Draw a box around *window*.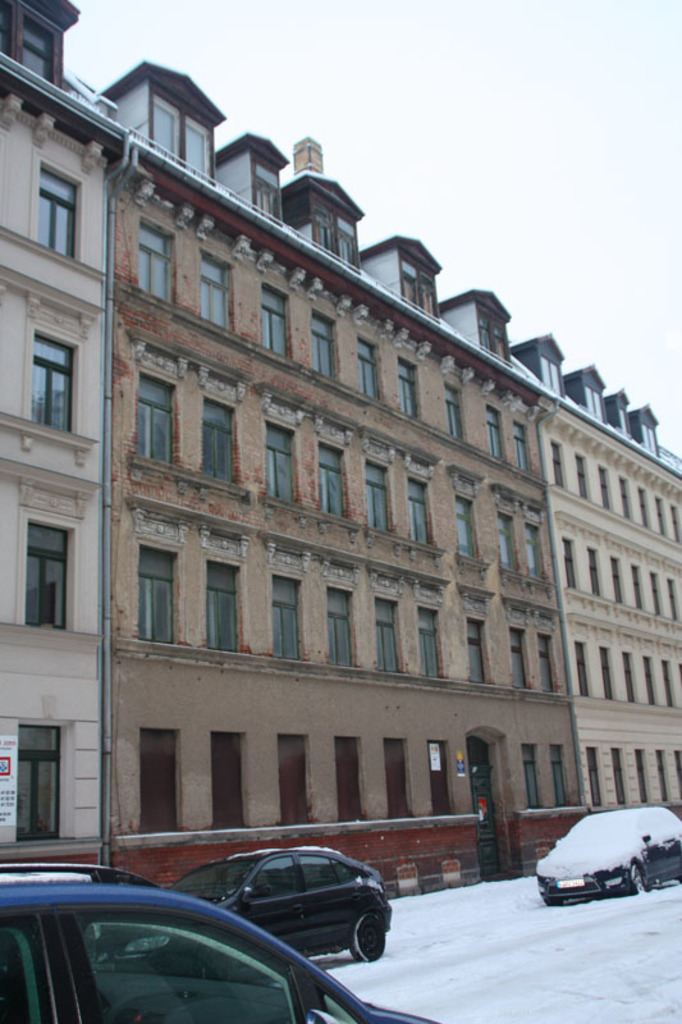
rect(508, 626, 531, 687).
